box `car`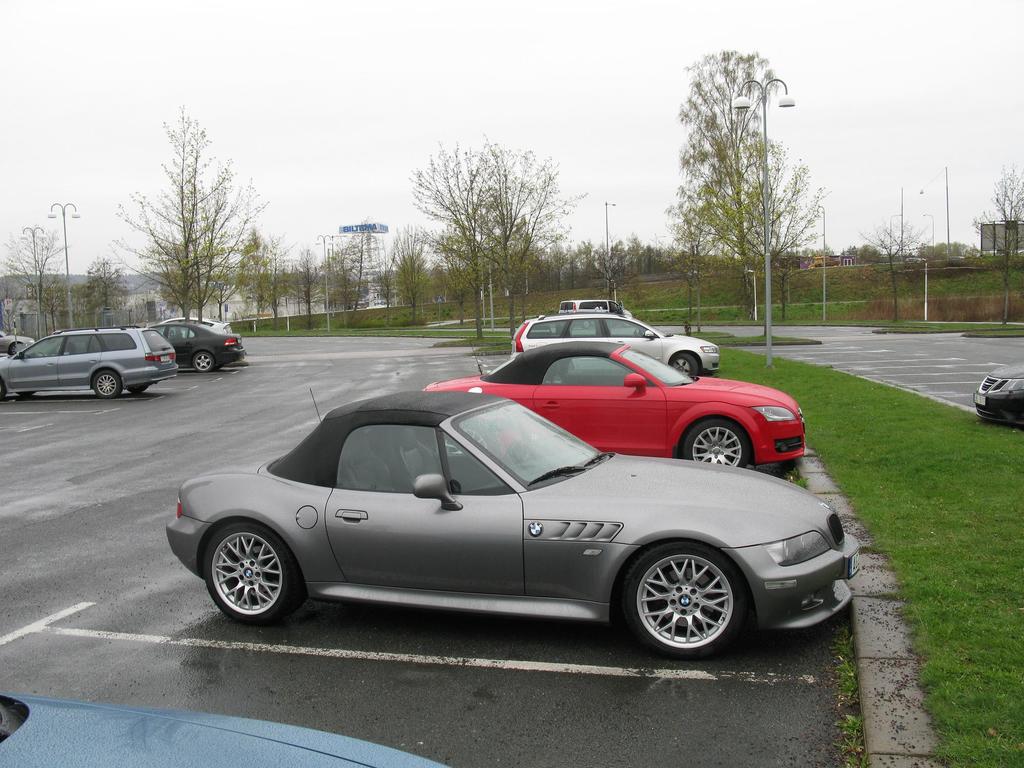
bbox=(0, 331, 33, 355)
